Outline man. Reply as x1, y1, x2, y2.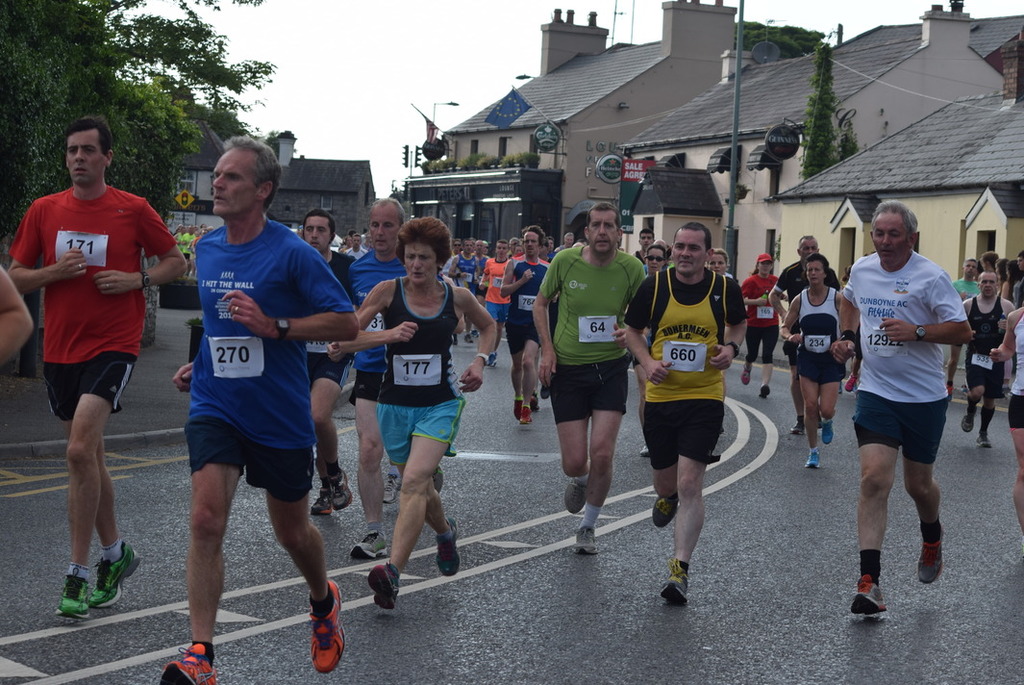
533, 204, 649, 549.
